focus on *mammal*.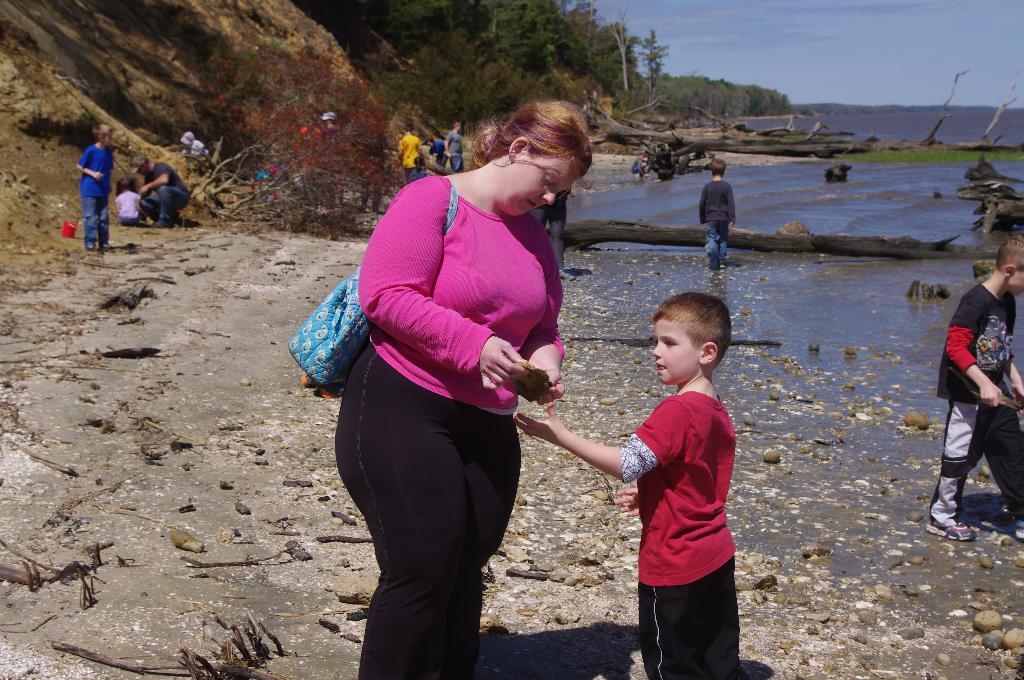
Focused at box(927, 236, 1023, 544).
